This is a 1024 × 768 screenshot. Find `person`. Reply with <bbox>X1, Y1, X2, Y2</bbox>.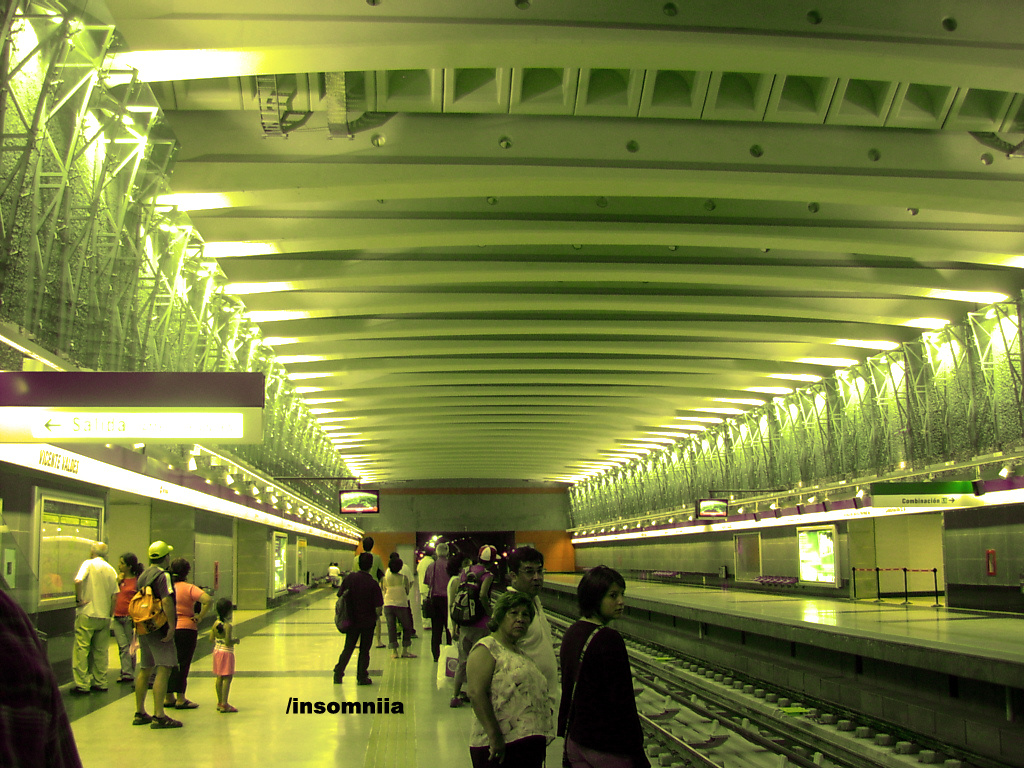
<bbox>105, 551, 145, 680</bbox>.
